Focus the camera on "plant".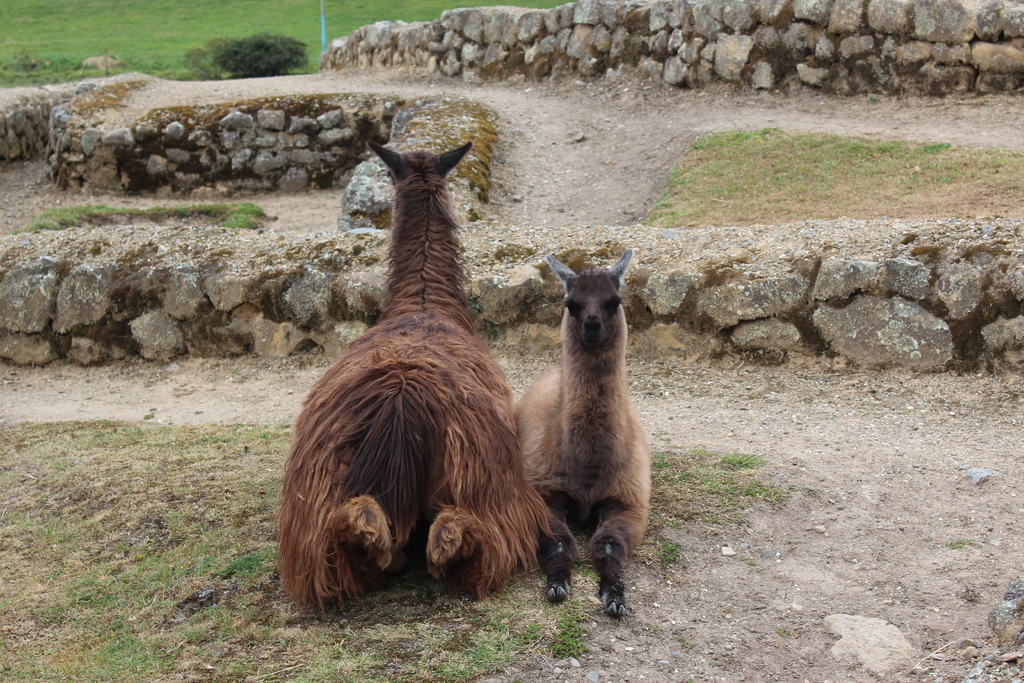
Focus region: (23,199,263,231).
